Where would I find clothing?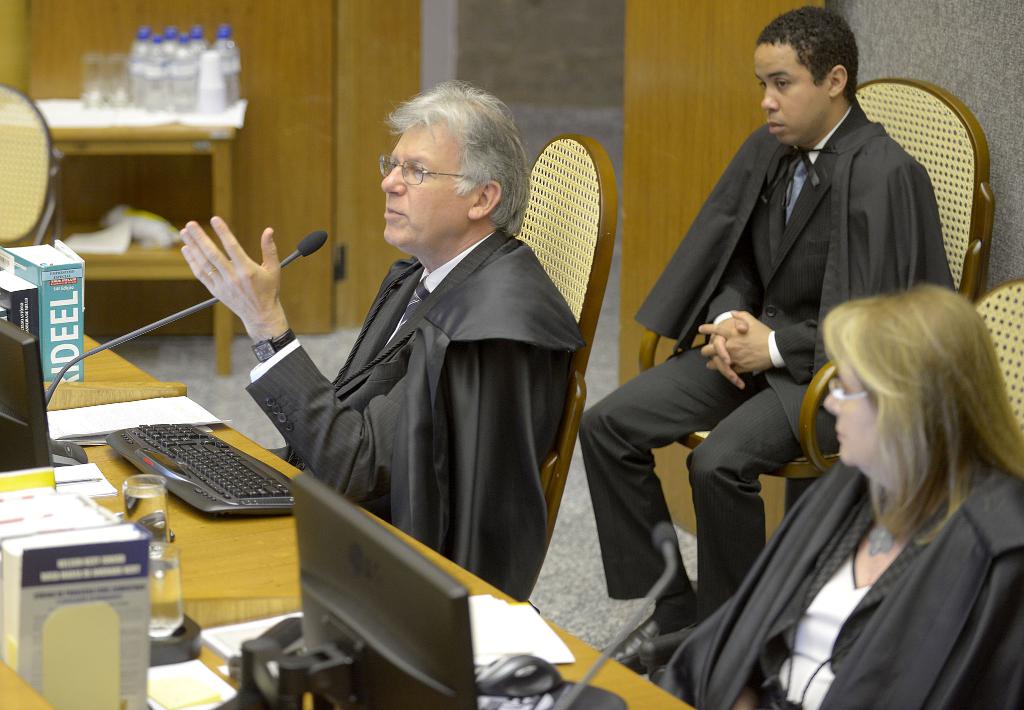
At left=248, top=164, right=593, bottom=598.
